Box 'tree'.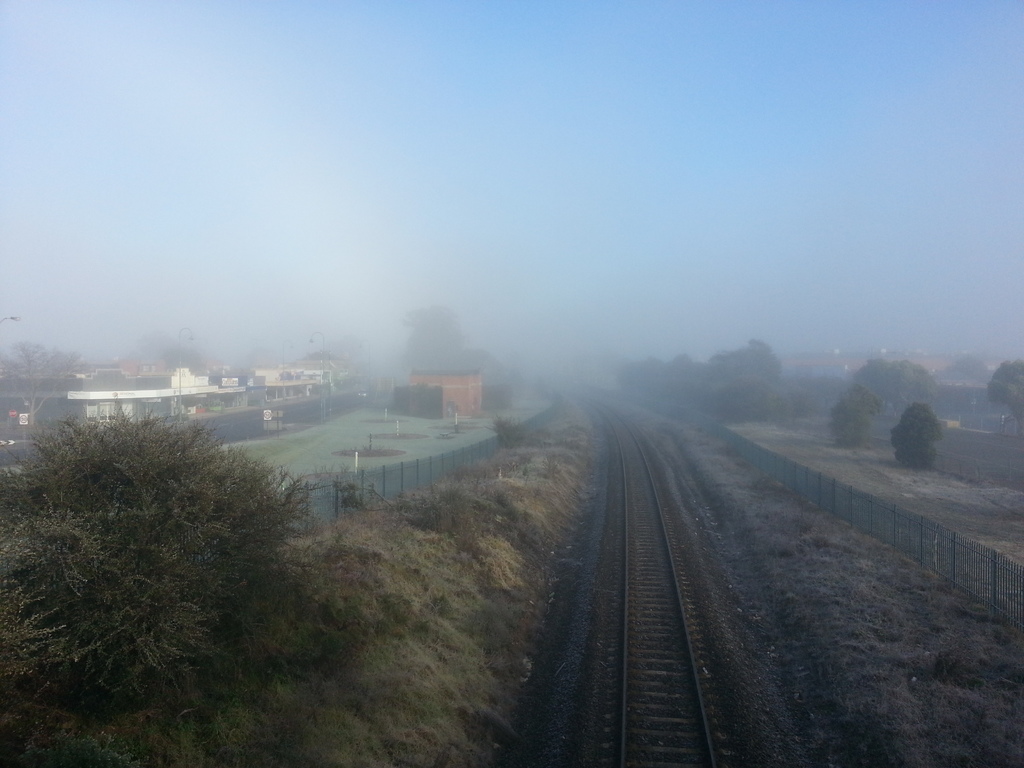
829, 351, 893, 445.
